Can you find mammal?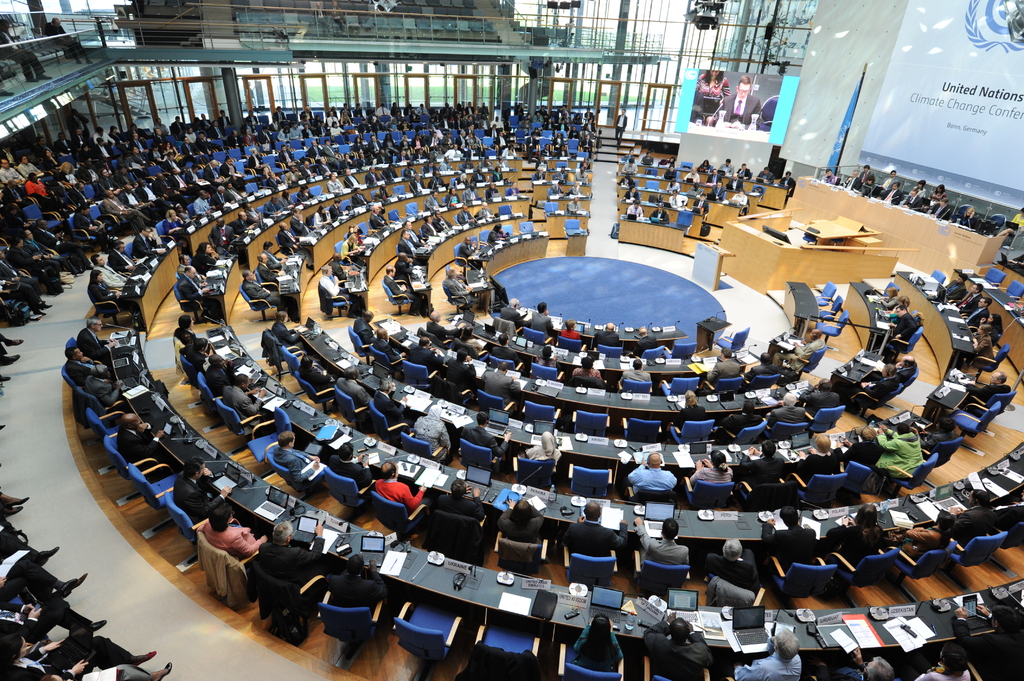
Yes, bounding box: x1=973, y1=323, x2=993, y2=367.
